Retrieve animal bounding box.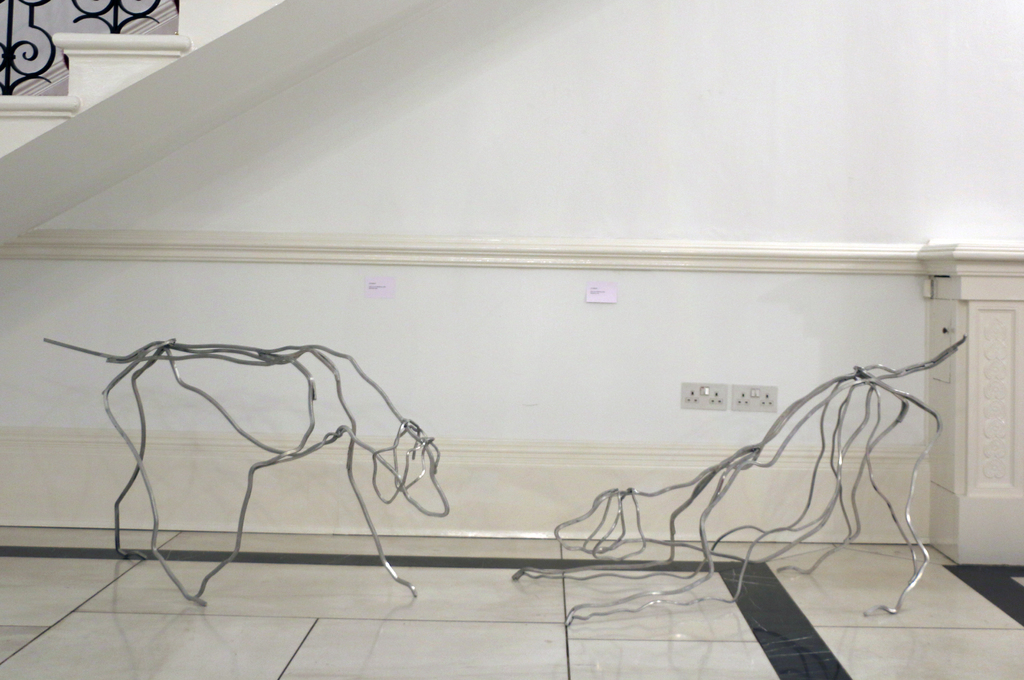
Bounding box: {"left": 511, "top": 330, "right": 973, "bottom": 628}.
